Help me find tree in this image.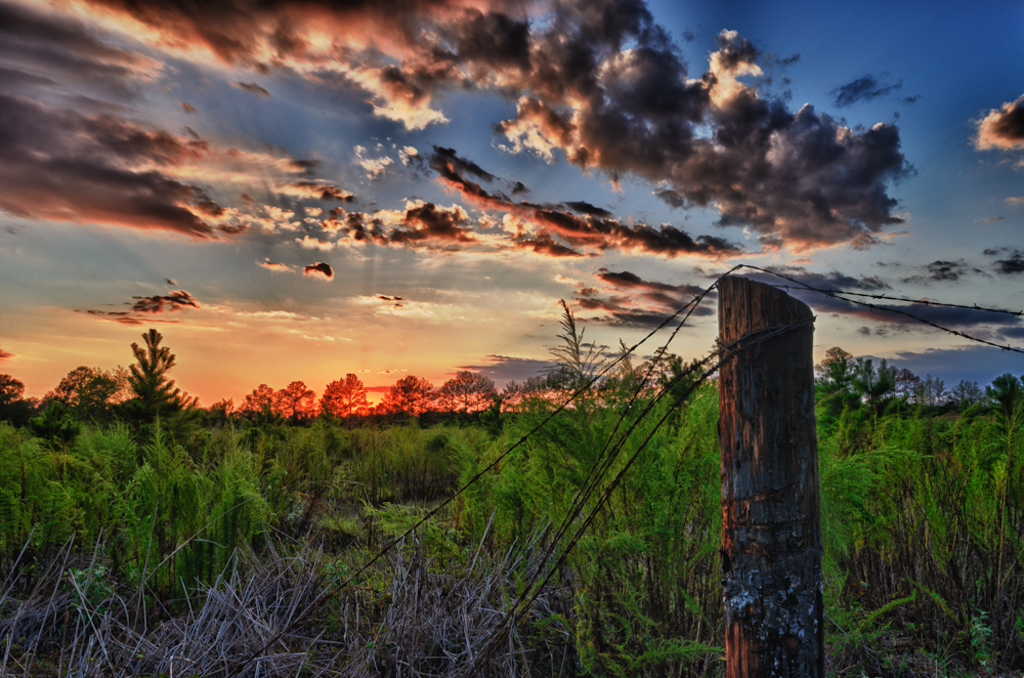
Found it: [x1=387, y1=371, x2=429, y2=424].
